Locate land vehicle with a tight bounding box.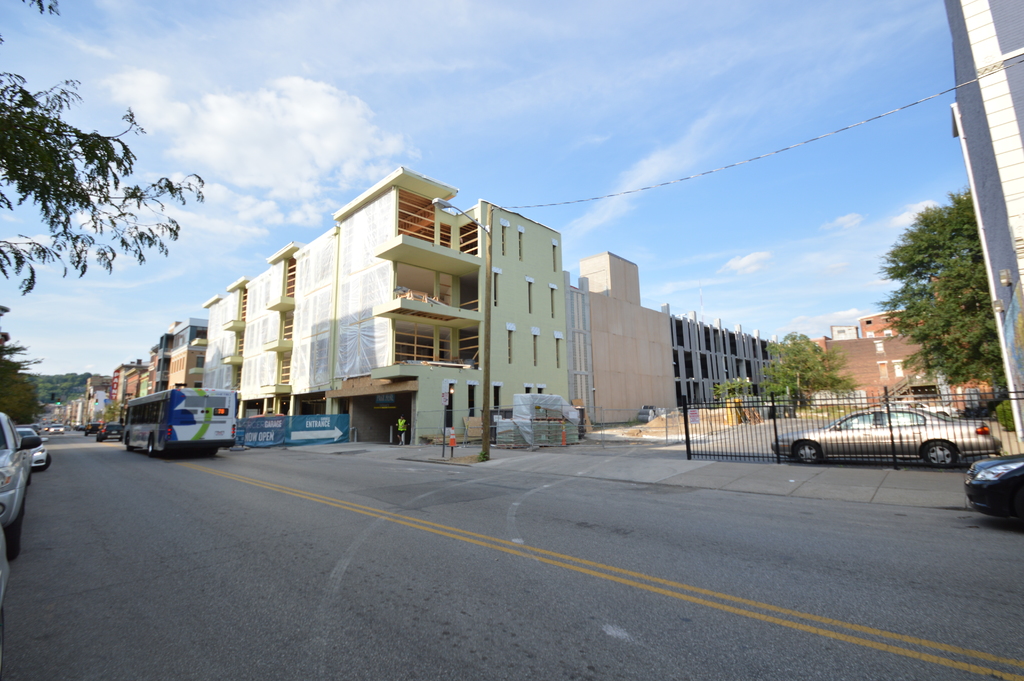
crop(49, 421, 66, 434).
